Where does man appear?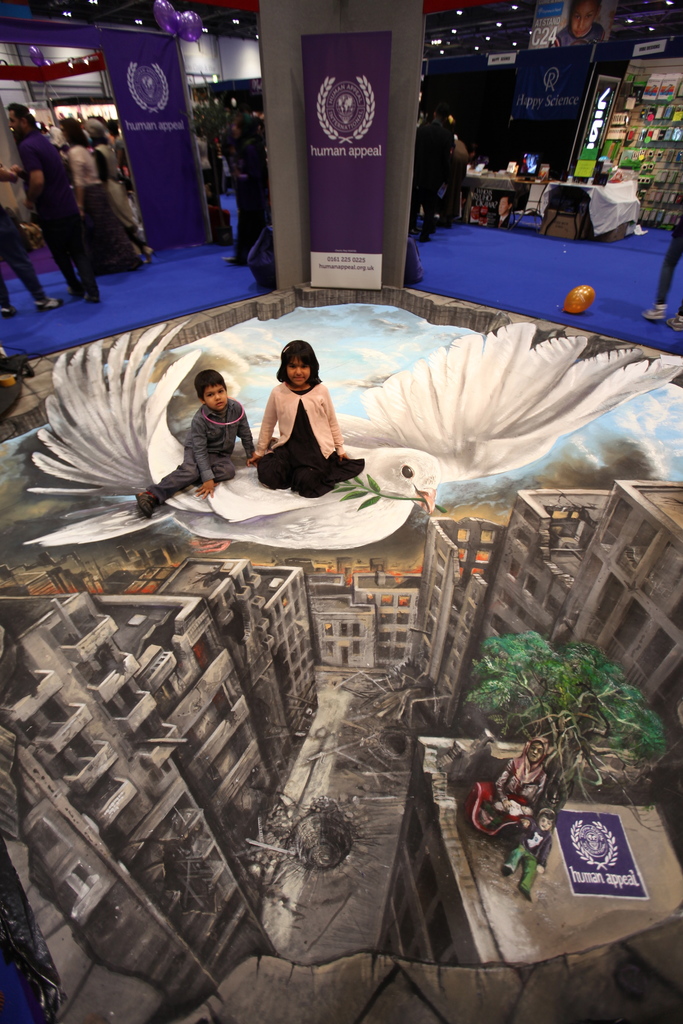
Appears at 0/159/62/313.
